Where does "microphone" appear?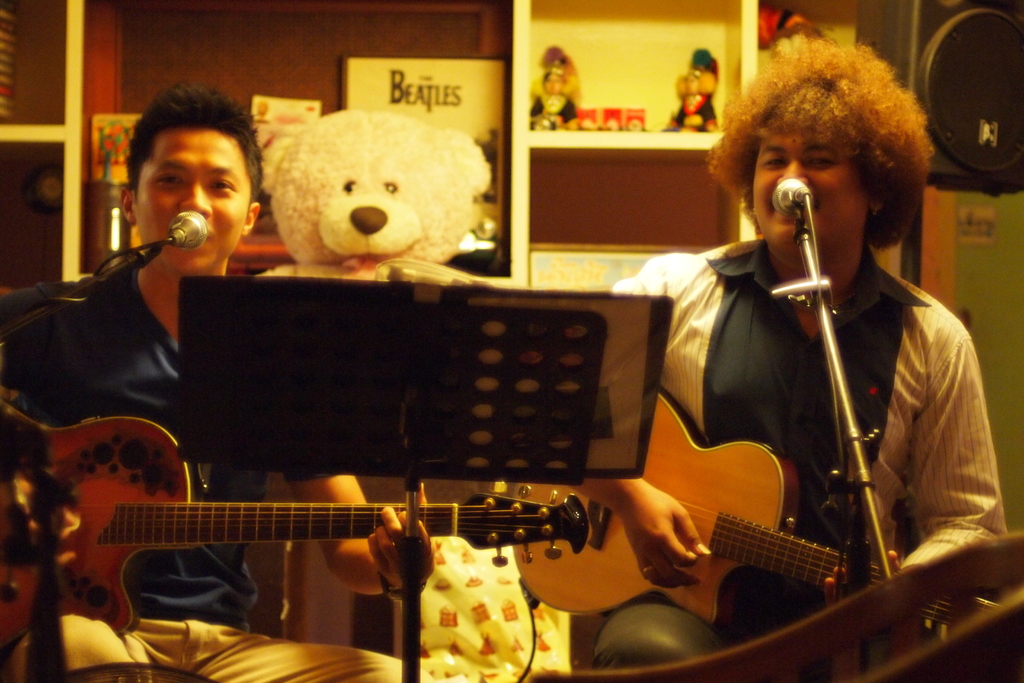
Appears at l=169, t=208, r=203, b=252.
